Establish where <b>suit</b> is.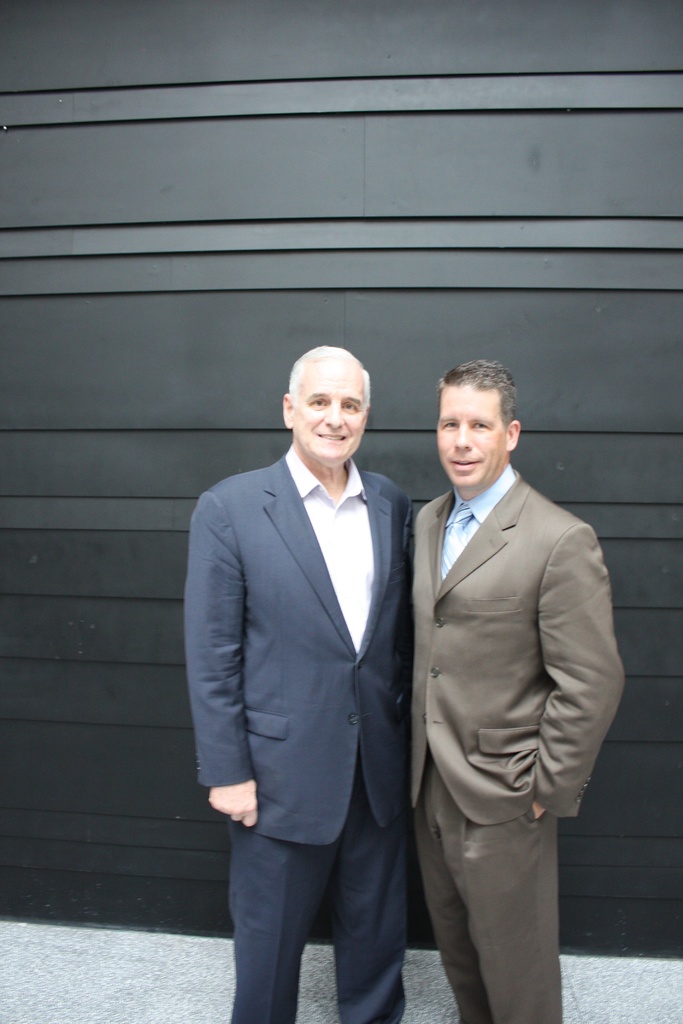
Established at 192 322 440 1023.
